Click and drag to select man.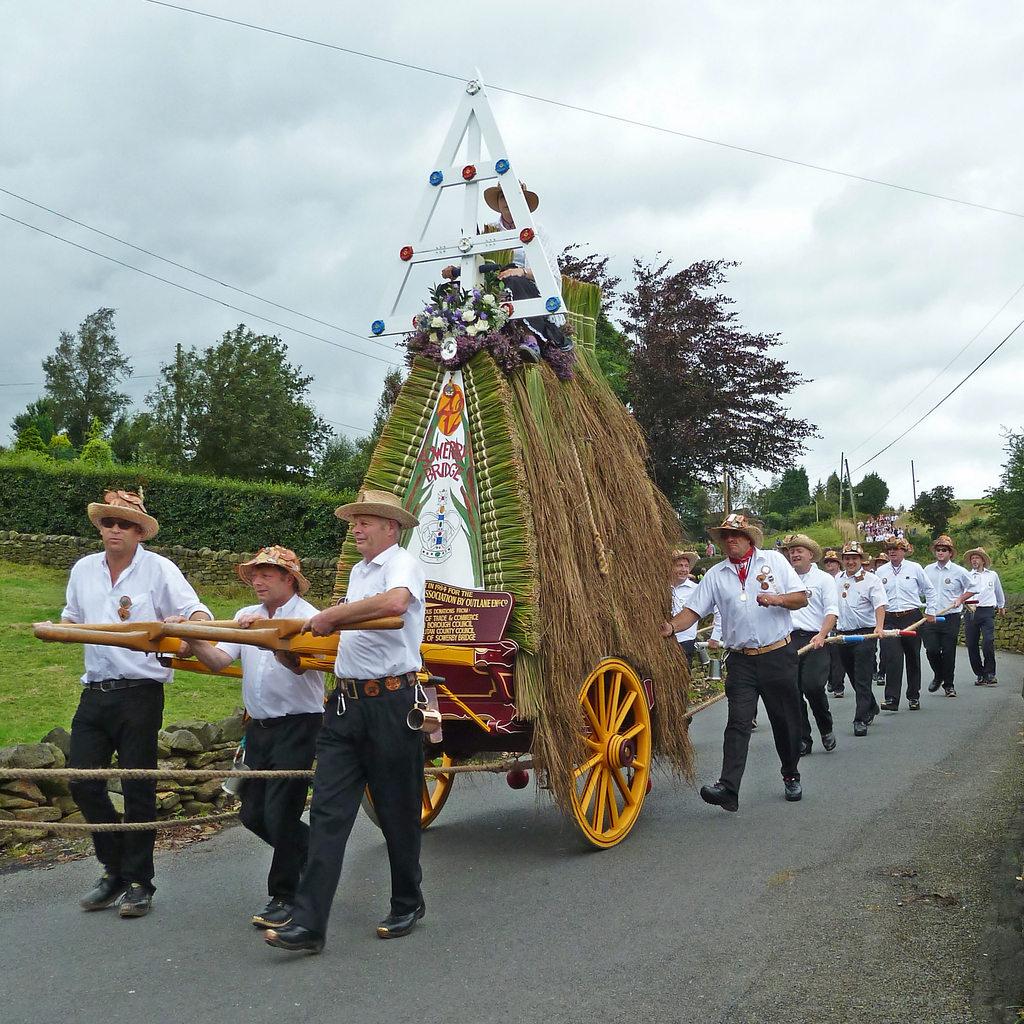
Selection: 669 548 696 673.
